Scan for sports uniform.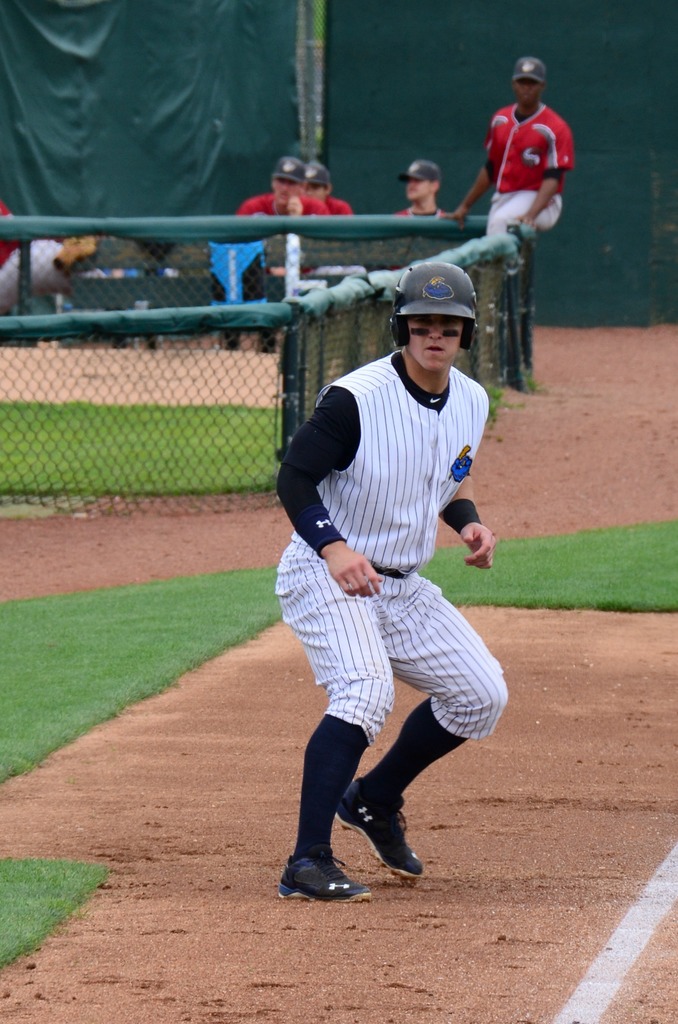
Scan result: l=270, t=271, r=535, b=909.
